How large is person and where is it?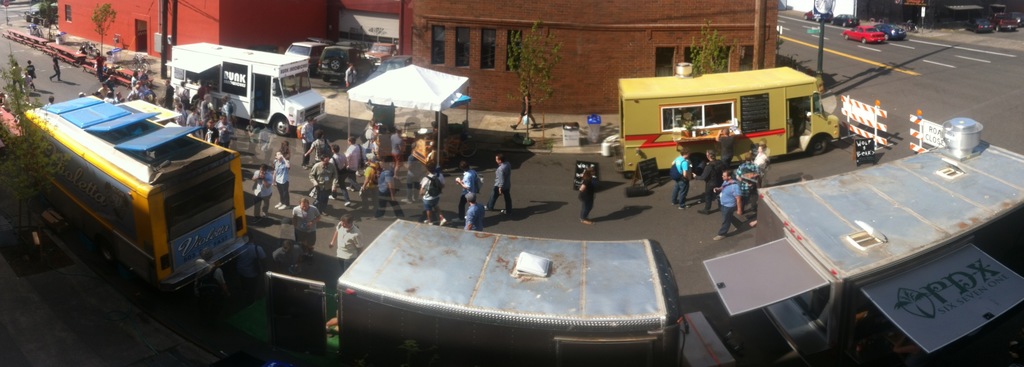
Bounding box: crop(328, 211, 358, 274).
